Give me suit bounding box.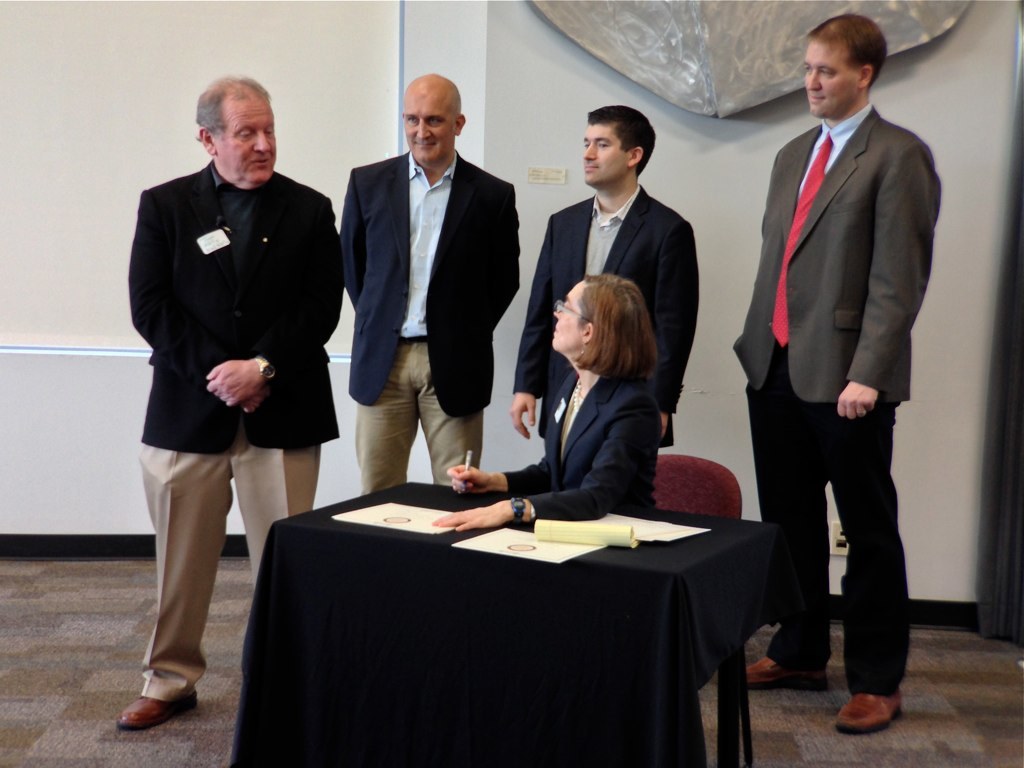
pyautogui.locateOnScreen(501, 373, 660, 509).
